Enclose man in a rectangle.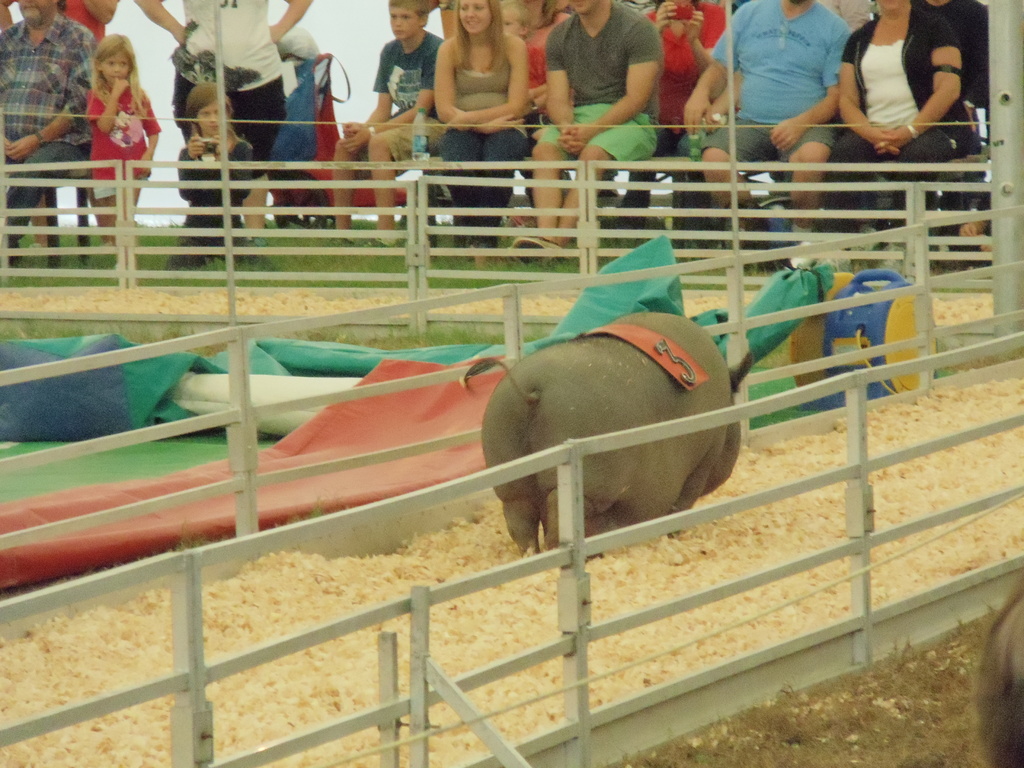
pyautogui.locateOnScreen(0, 0, 95, 266).
